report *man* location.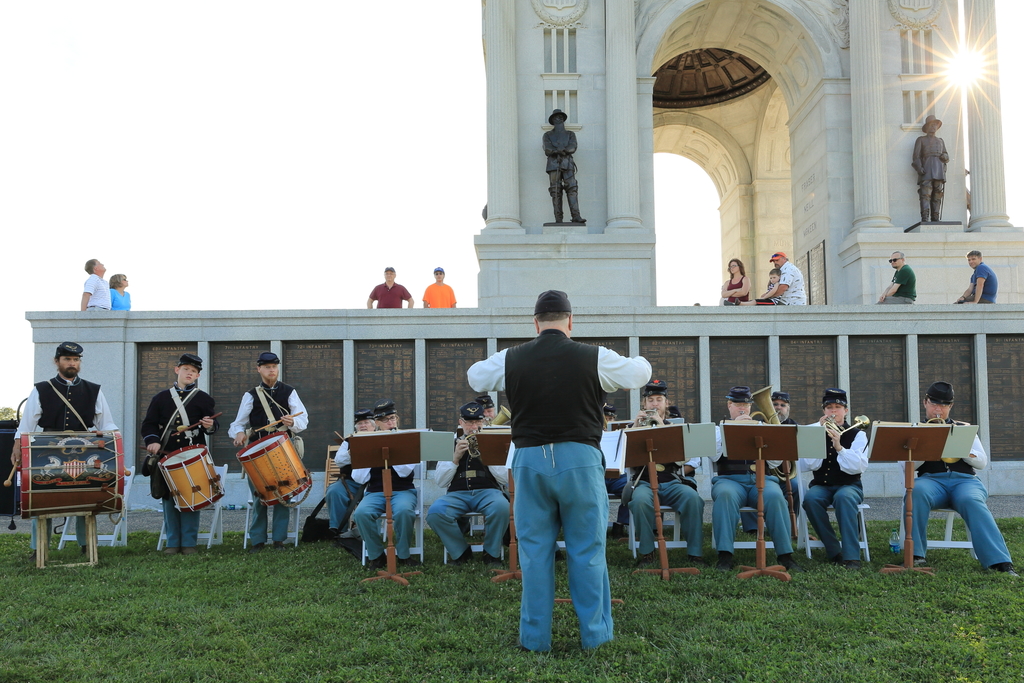
Report: select_region(804, 387, 867, 564).
